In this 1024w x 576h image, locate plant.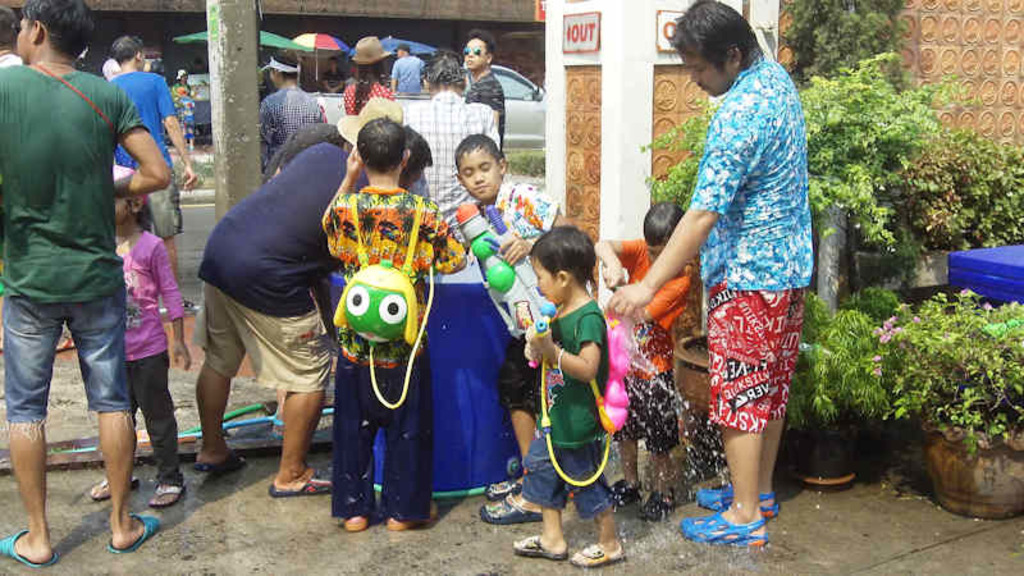
Bounding box: x1=868 y1=283 x2=1023 y2=461.
